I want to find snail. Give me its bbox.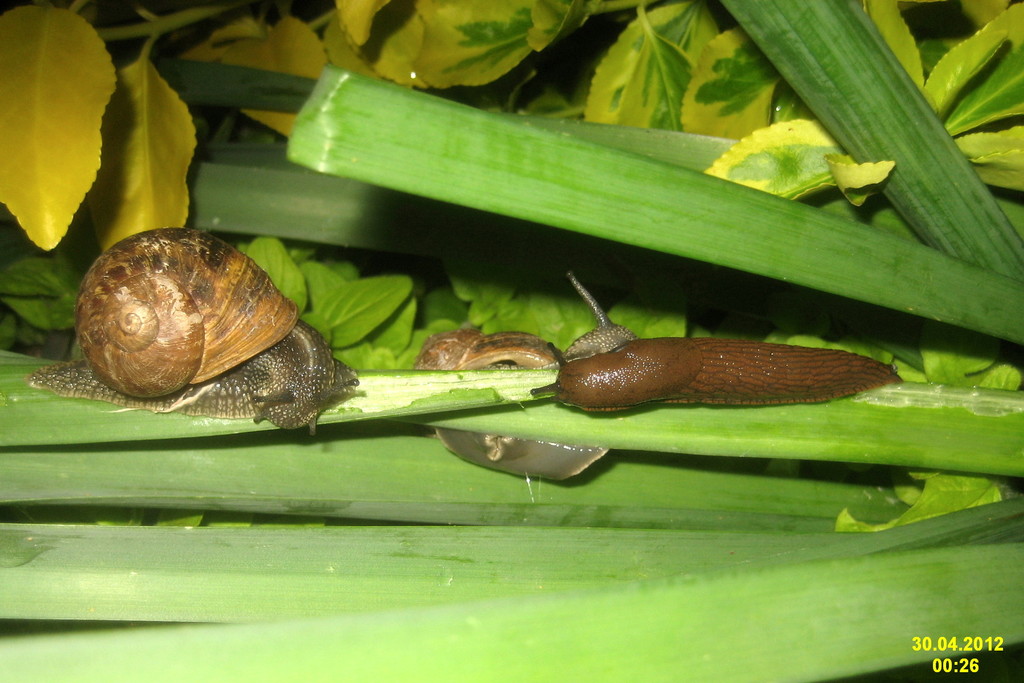
26 228 359 436.
